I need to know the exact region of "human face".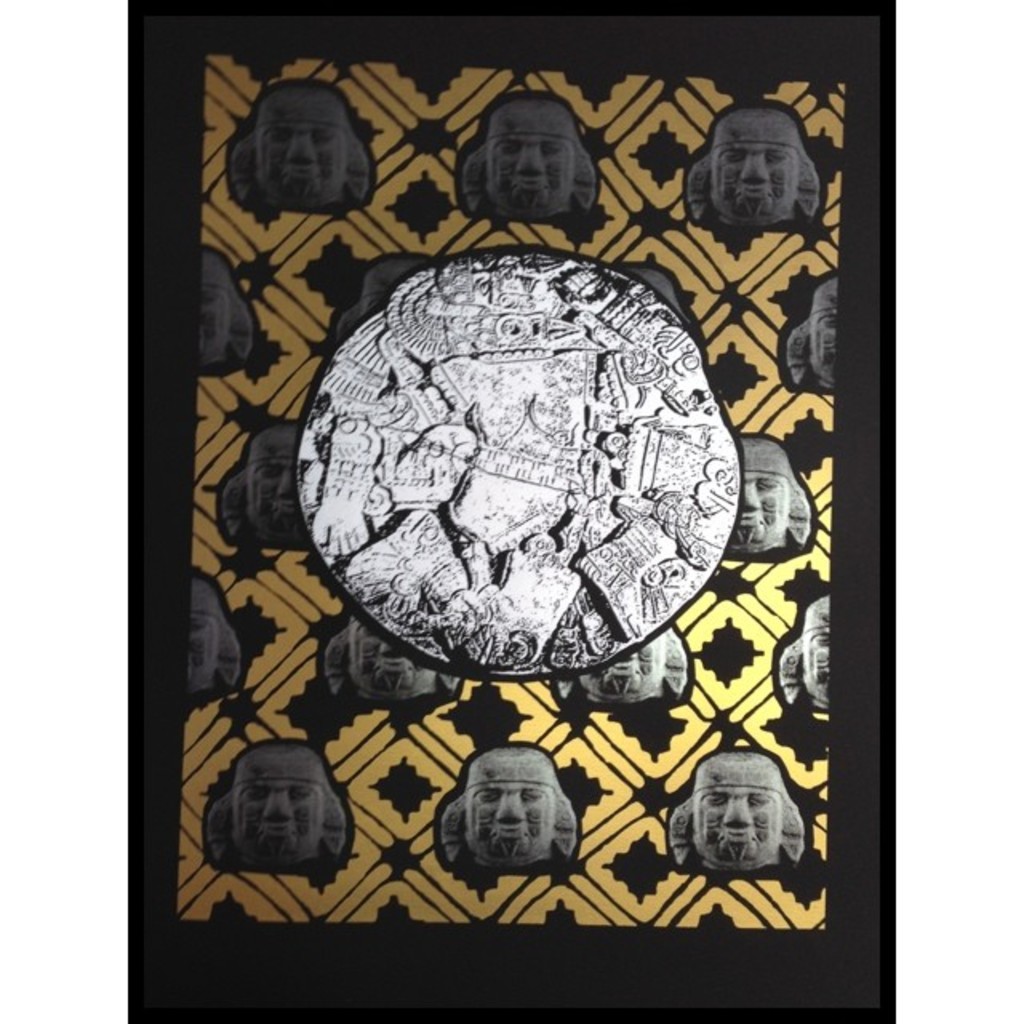
Region: crop(466, 784, 554, 867).
